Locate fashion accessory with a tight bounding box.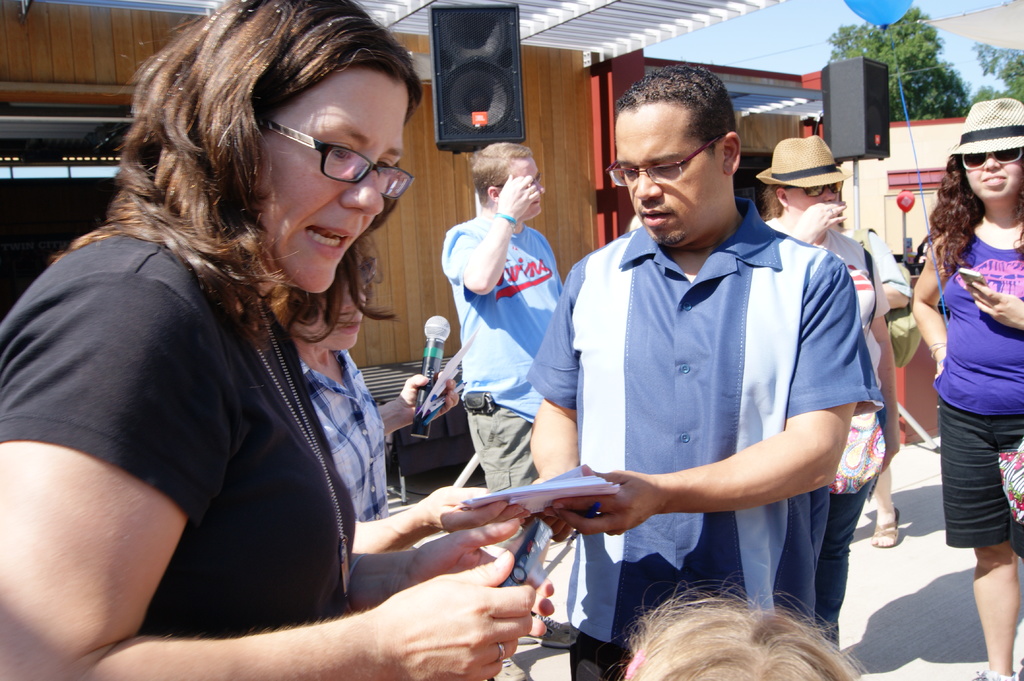
bbox=(496, 208, 521, 233).
